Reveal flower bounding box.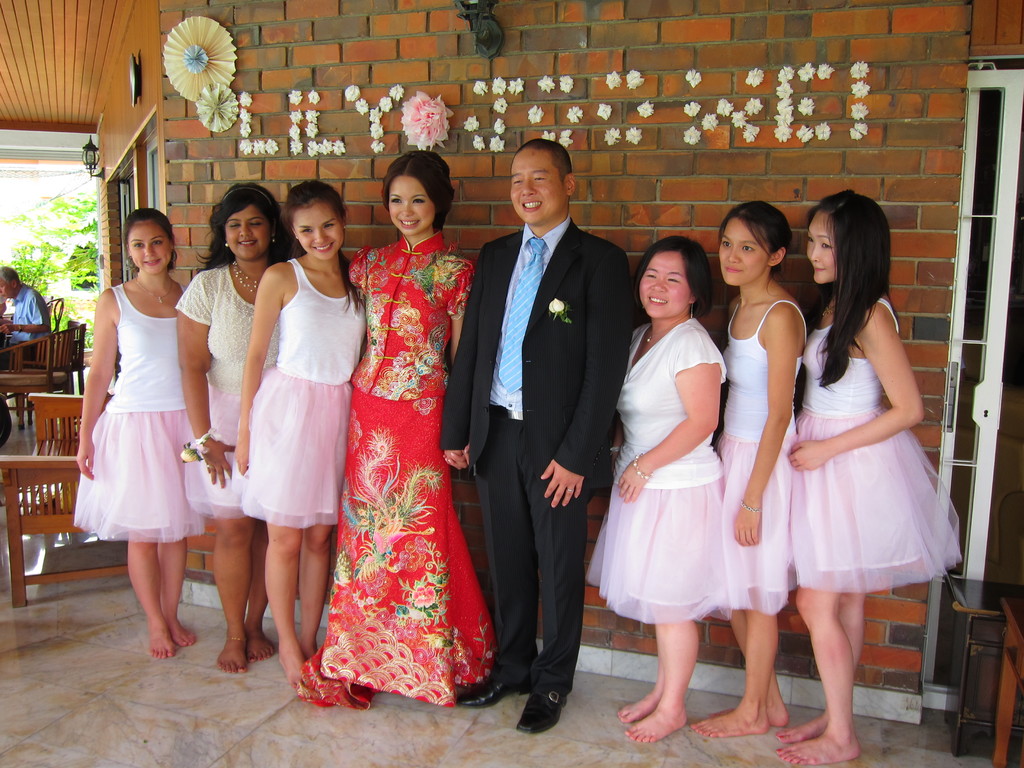
Revealed: x1=509 y1=73 x2=526 y2=97.
